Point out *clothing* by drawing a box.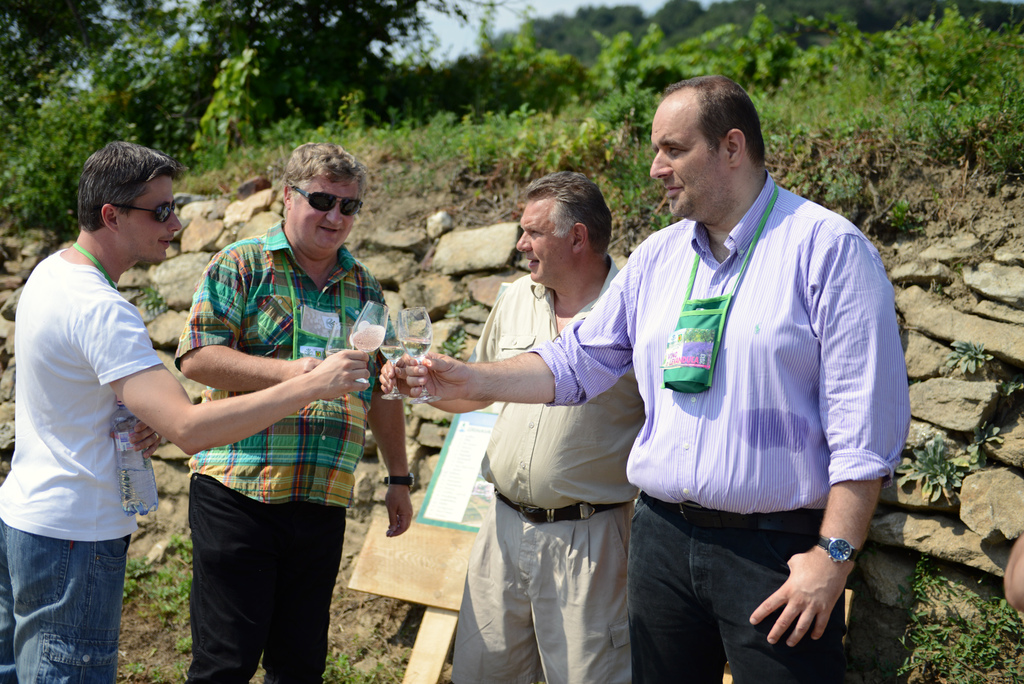
<region>170, 225, 403, 683</region>.
